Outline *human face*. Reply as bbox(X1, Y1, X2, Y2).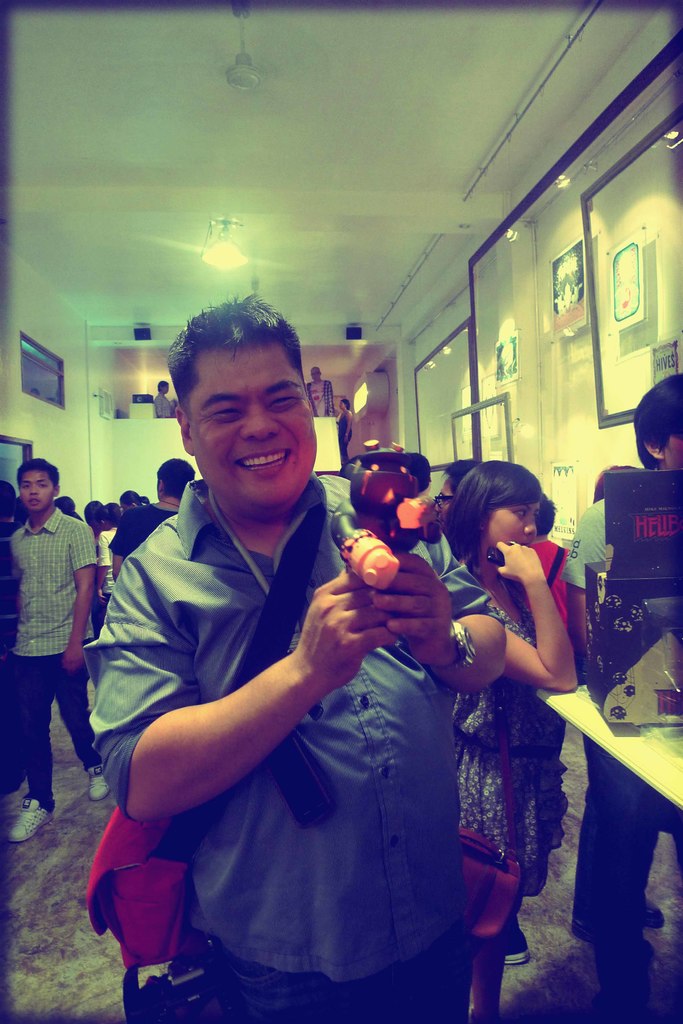
bbox(18, 454, 60, 510).
